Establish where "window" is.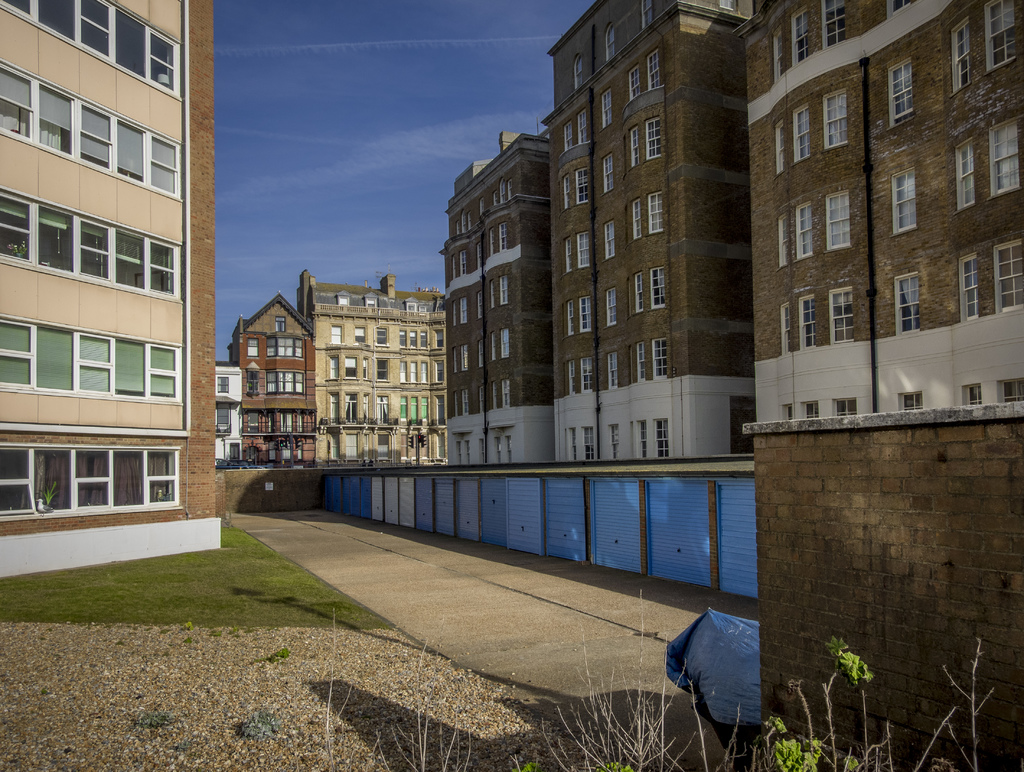
Established at bbox=(637, 419, 647, 458).
